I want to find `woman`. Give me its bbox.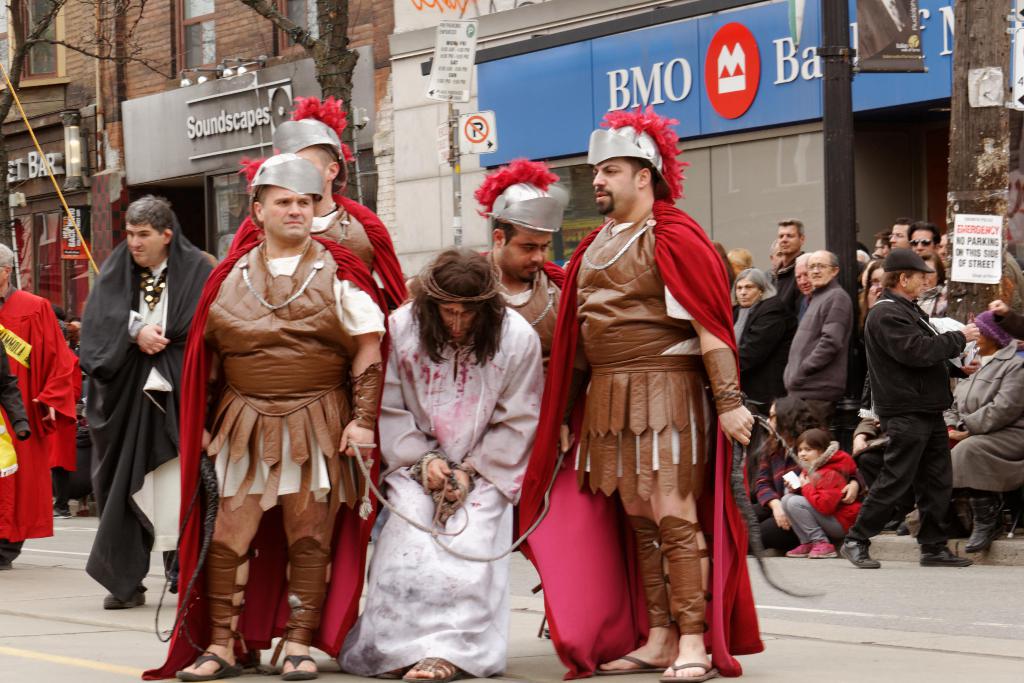
l=728, t=267, r=781, b=346.
